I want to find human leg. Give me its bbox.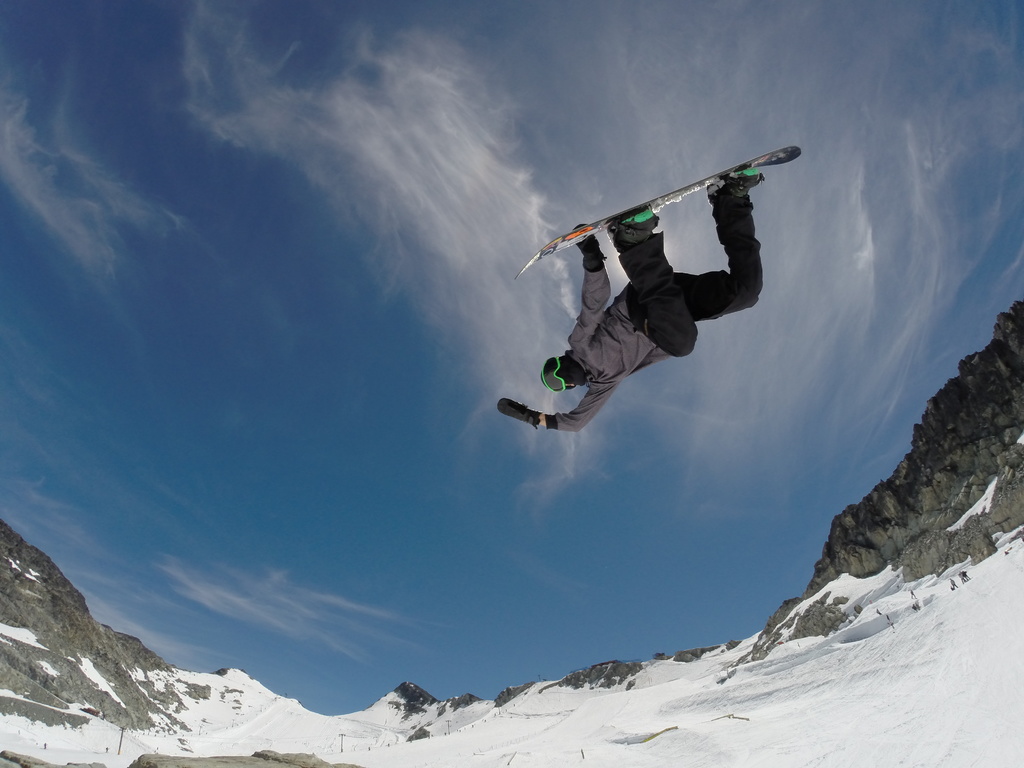
620:211:698:354.
